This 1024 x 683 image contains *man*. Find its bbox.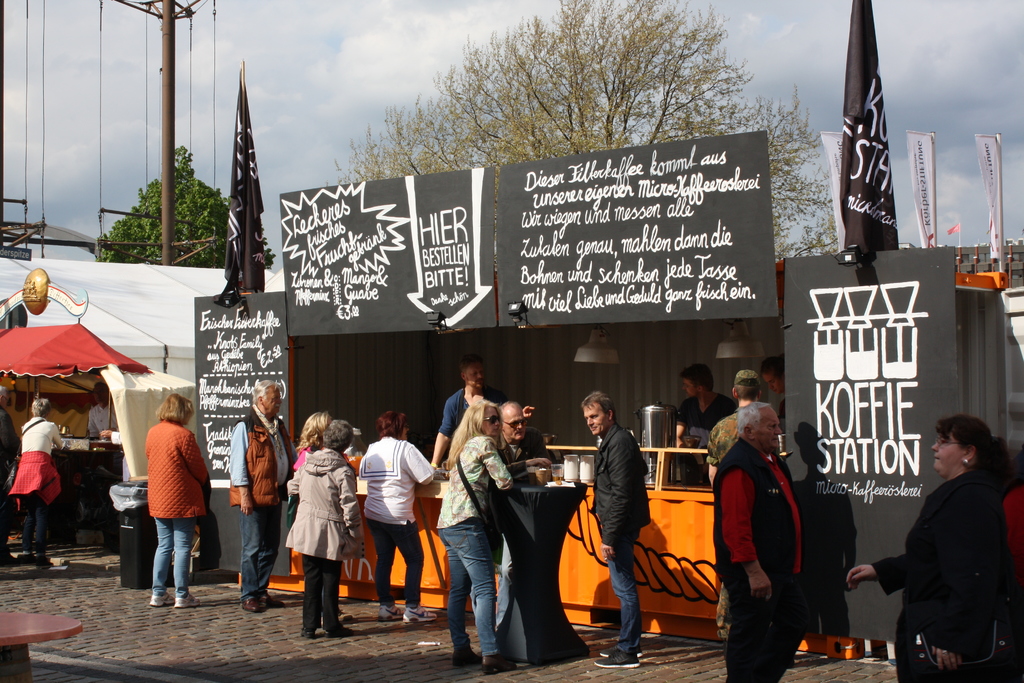
bbox=(492, 401, 555, 479).
